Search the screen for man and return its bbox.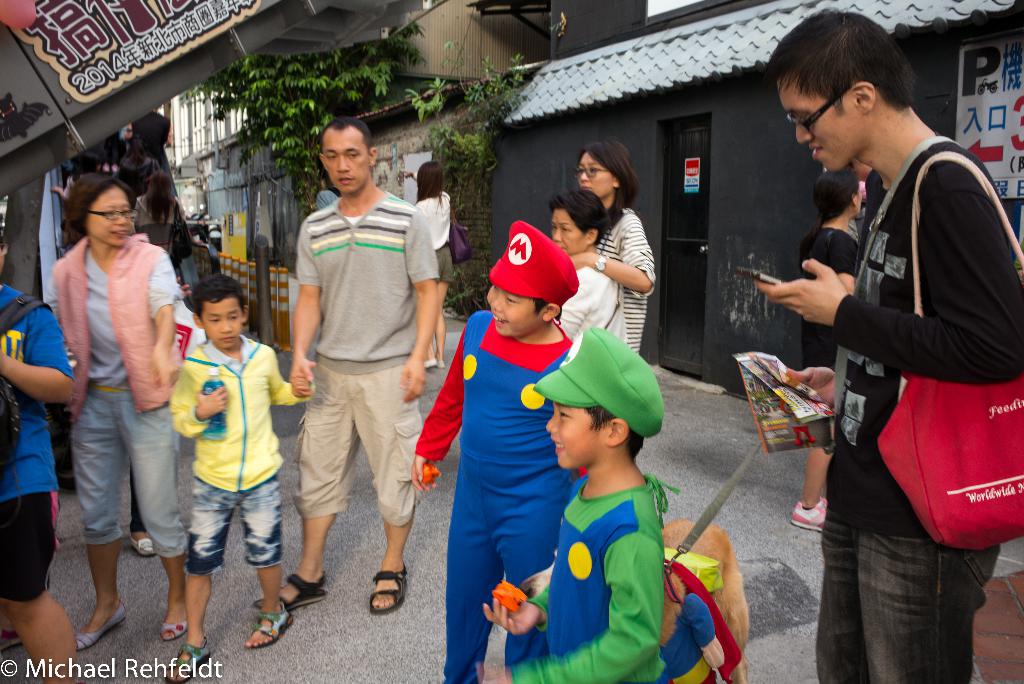
Found: <region>252, 117, 442, 617</region>.
